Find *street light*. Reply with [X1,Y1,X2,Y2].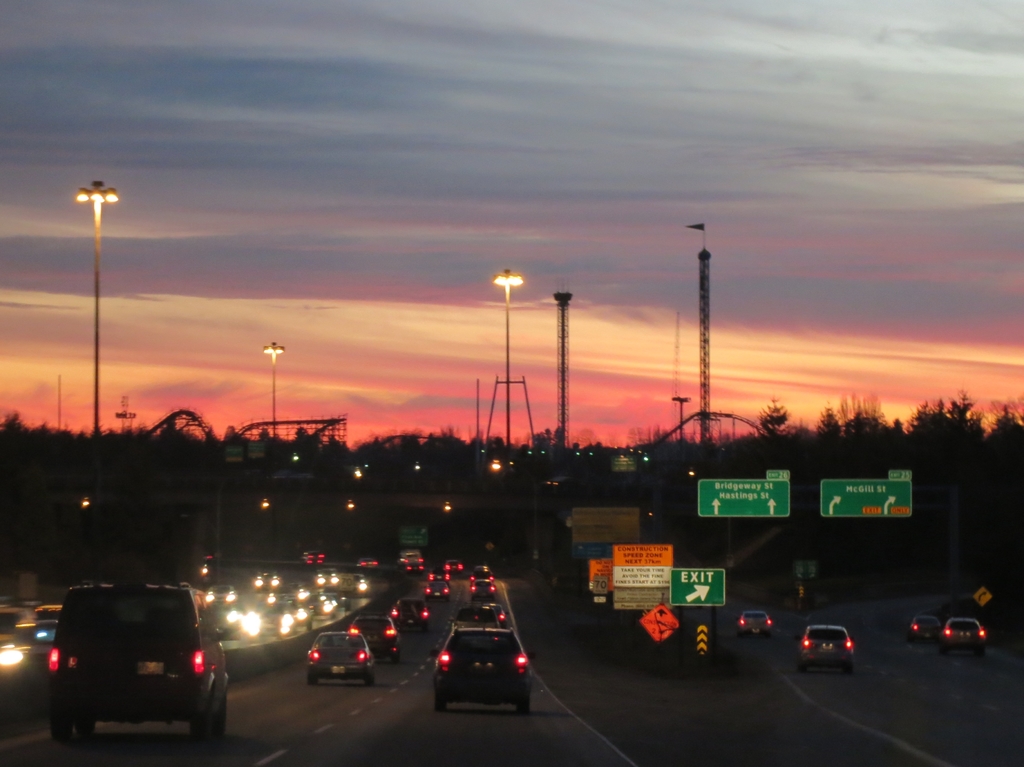
[669,394,694,442].
